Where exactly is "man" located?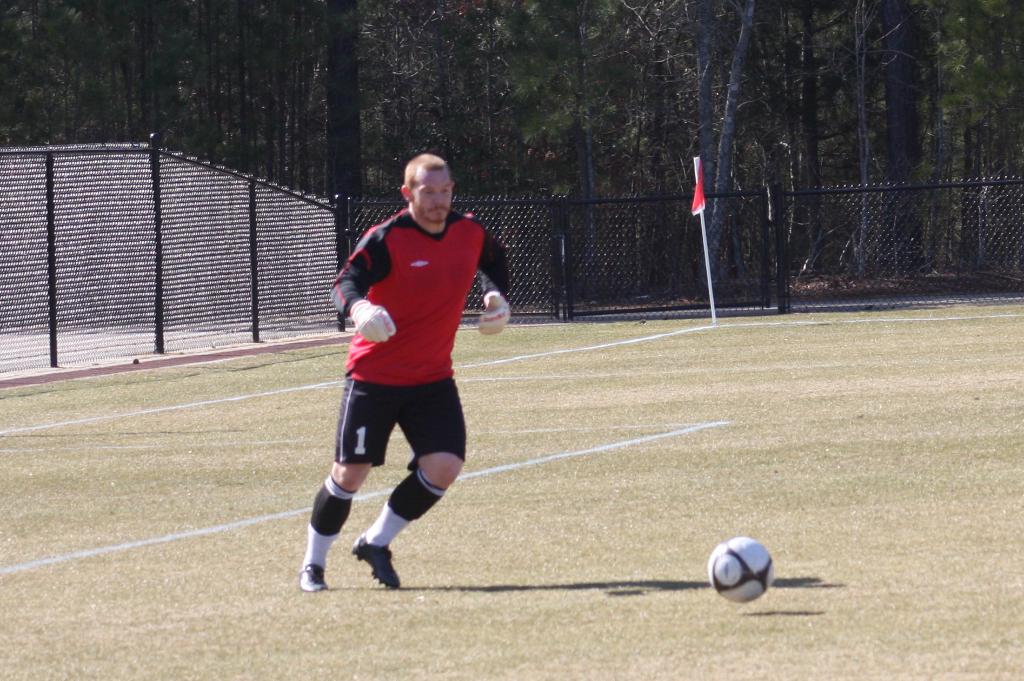
Its bounding box is crop(306, 178, 512, 590).
